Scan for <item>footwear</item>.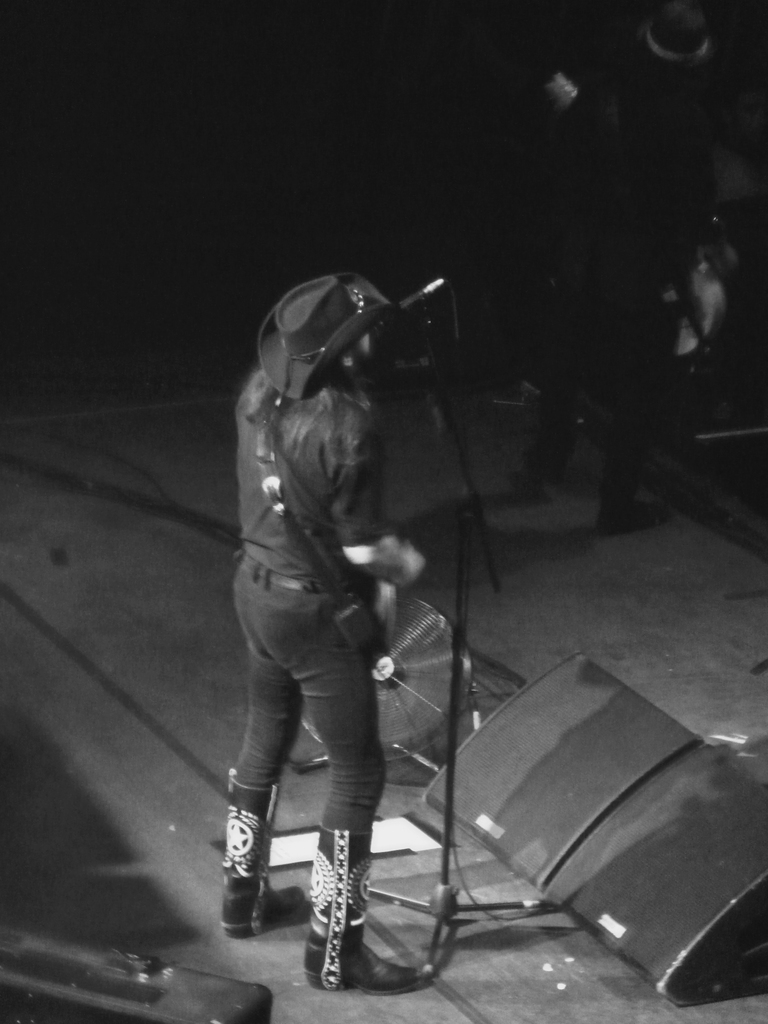
Scan result: (left=305, top=827, right=436, bottom=996).
